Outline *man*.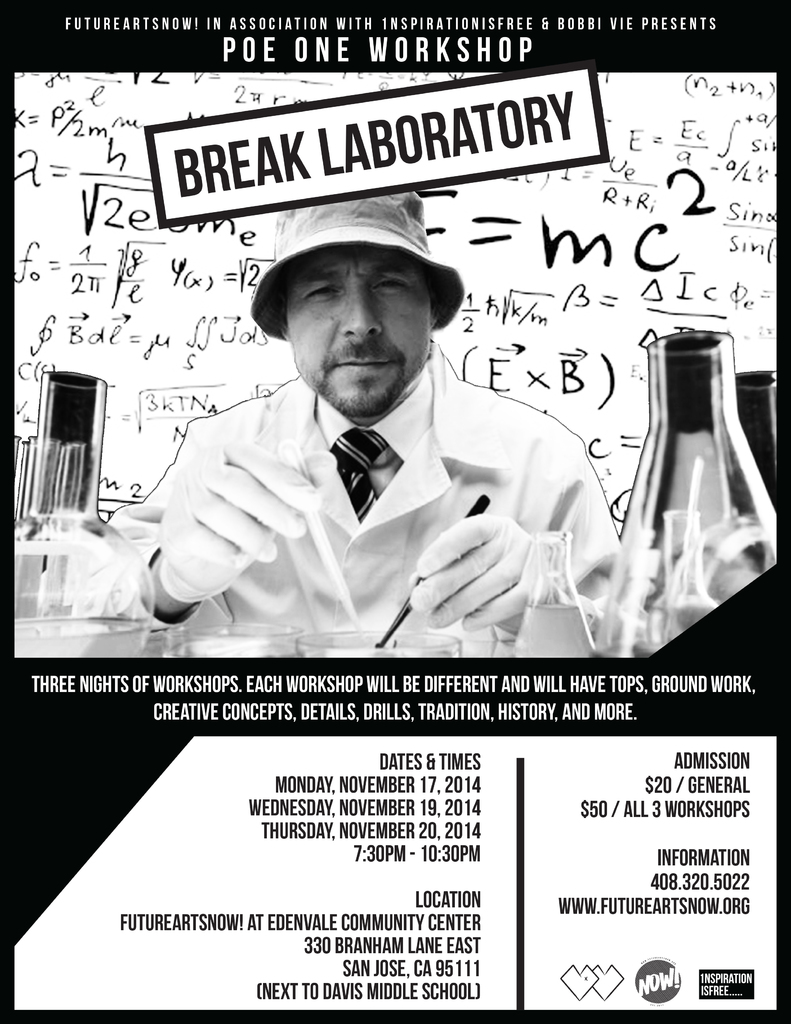
Outline: 98,223,671,648.
